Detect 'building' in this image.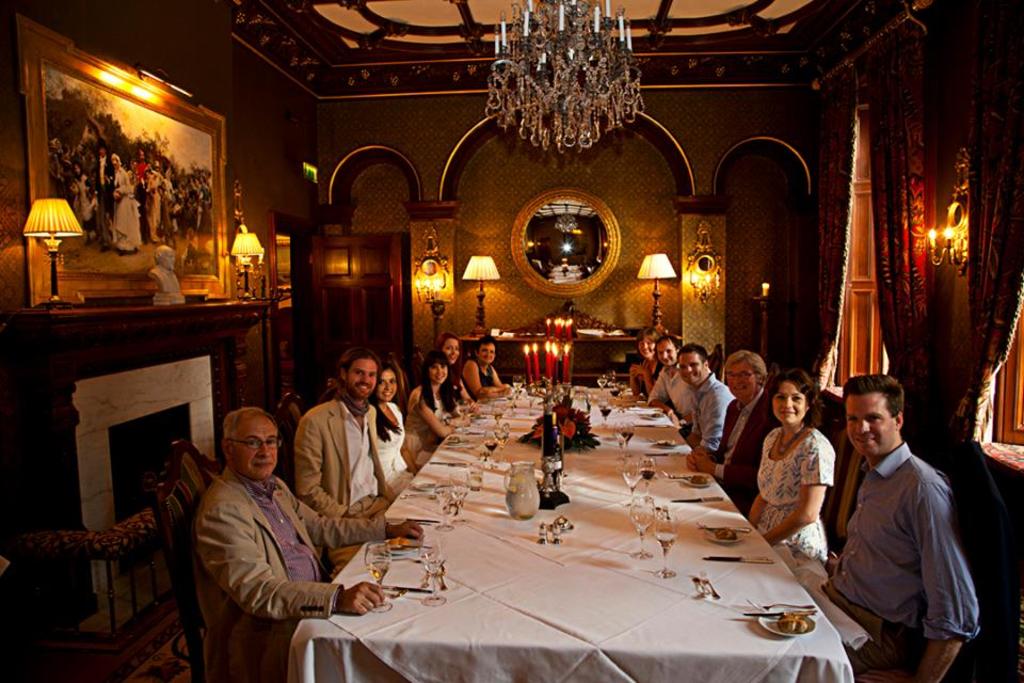
Detection: (0,0,1023,681).
